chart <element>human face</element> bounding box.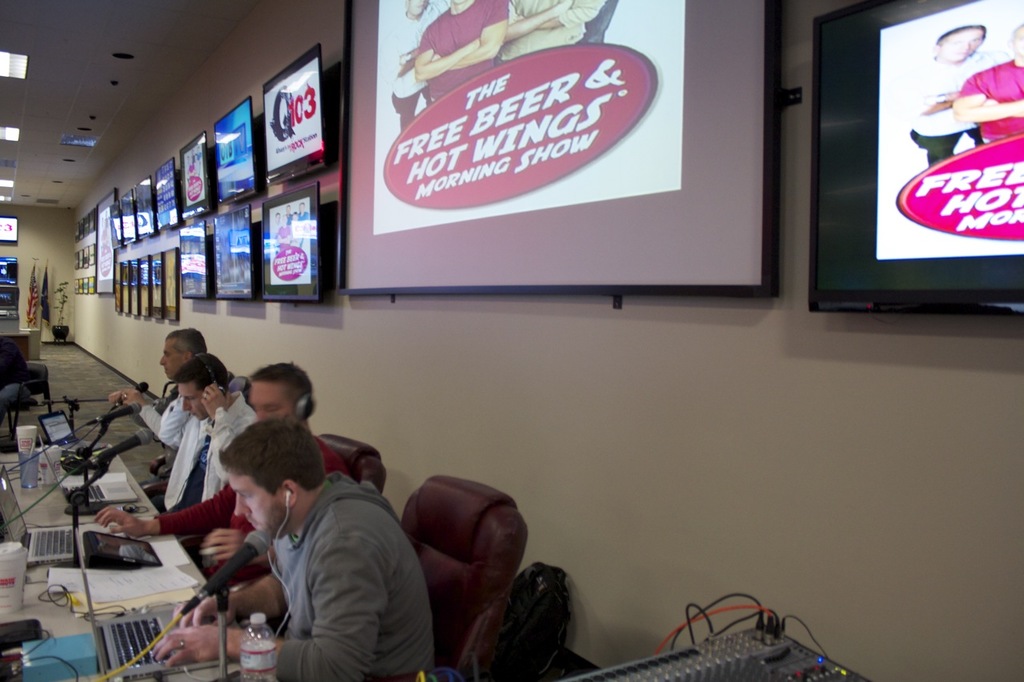
Charted: 1017, 24, 1023, 57.
